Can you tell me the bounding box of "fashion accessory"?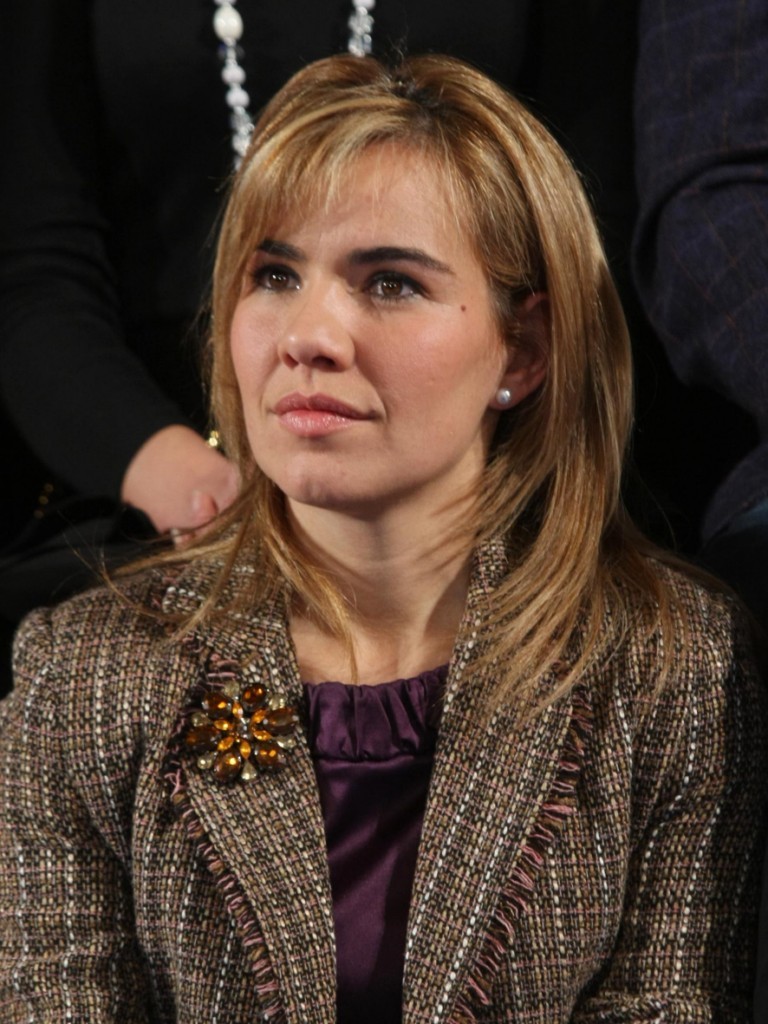
region(492, 384, 515, 413).
